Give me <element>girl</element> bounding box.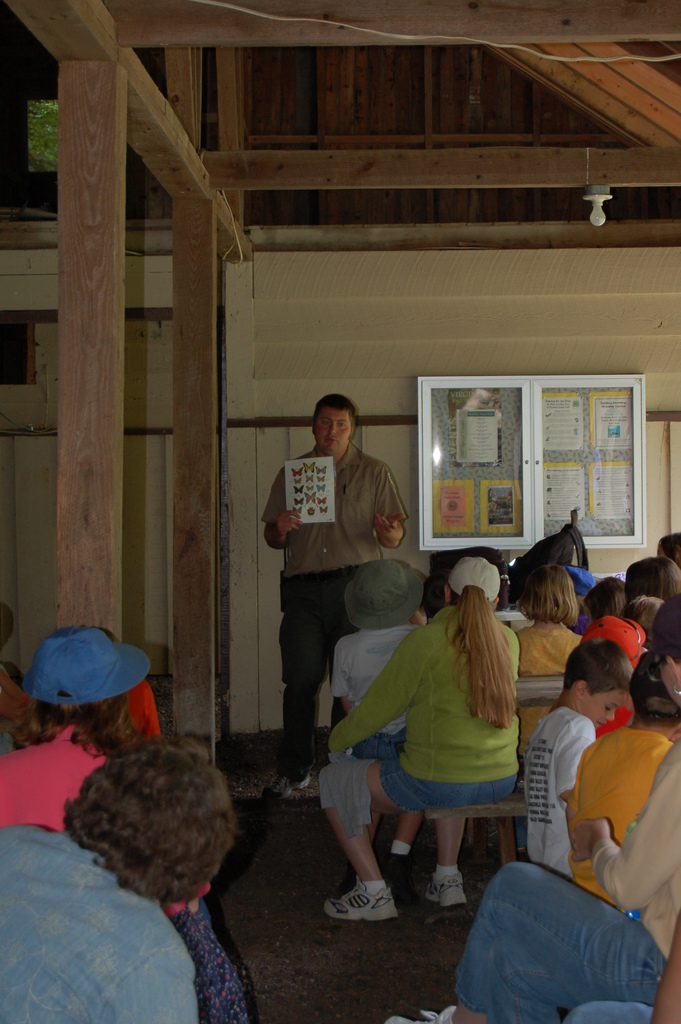
{"x1": 518, "y1": 566, "x2": 580, "y2": 854}.
